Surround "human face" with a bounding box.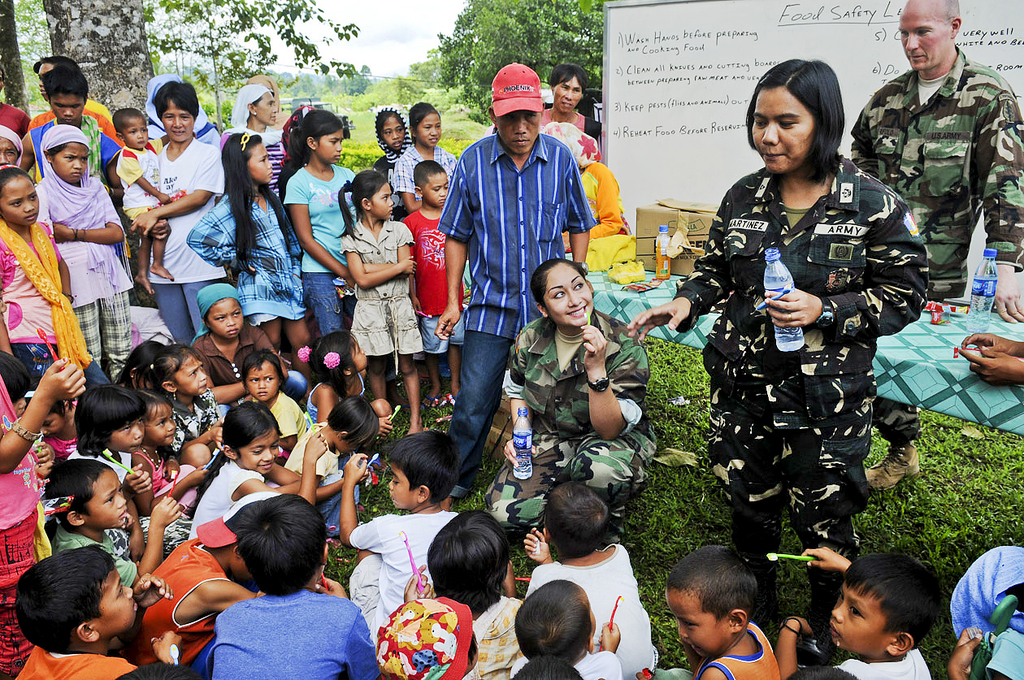
bbox(206, 293, 242, 337).
